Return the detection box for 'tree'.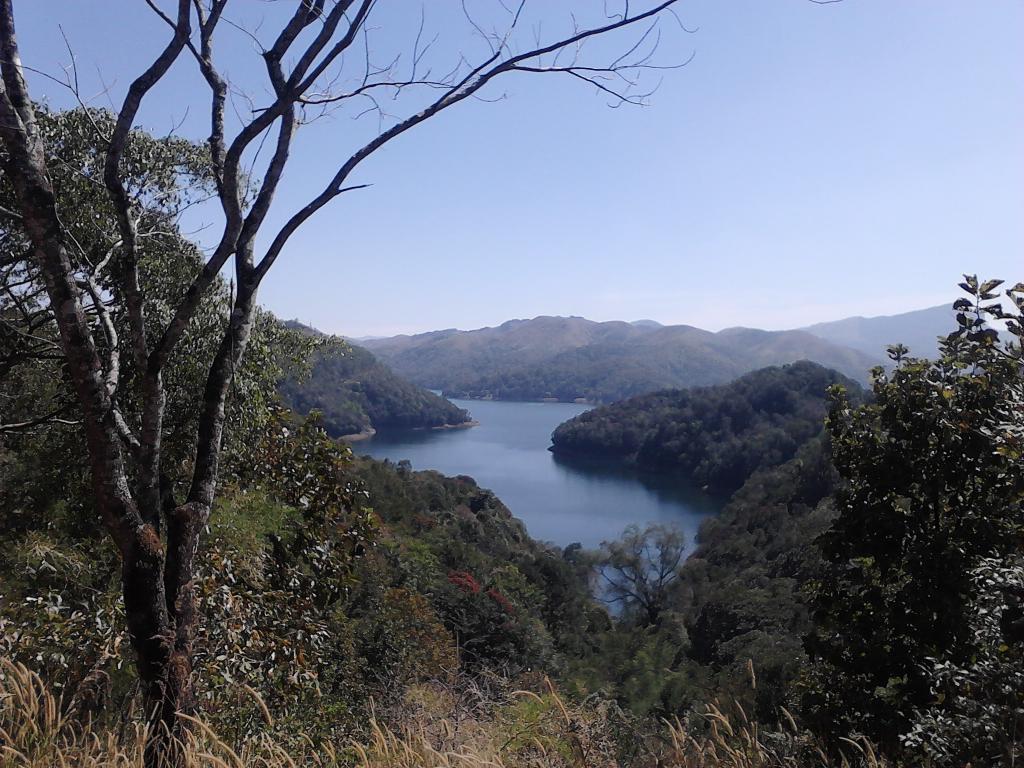
x1=563 y1=518 x2=689 y2=627.
